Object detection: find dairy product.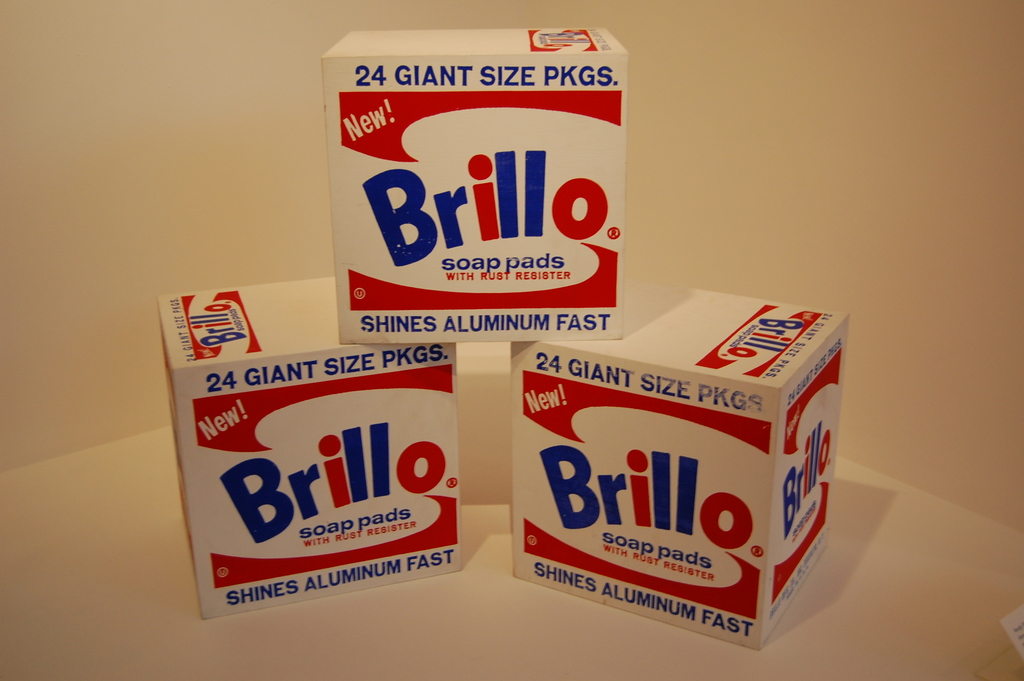
left=505, top=272, right=854, bottom=653.
